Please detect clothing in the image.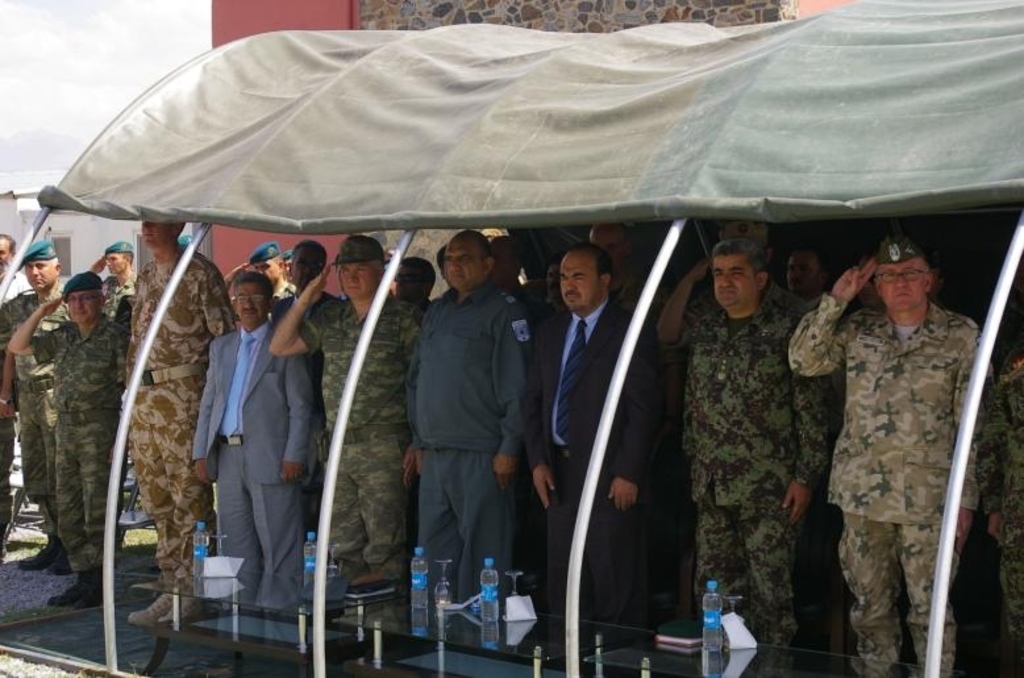
l=799, t=228, r=992, b=649.
